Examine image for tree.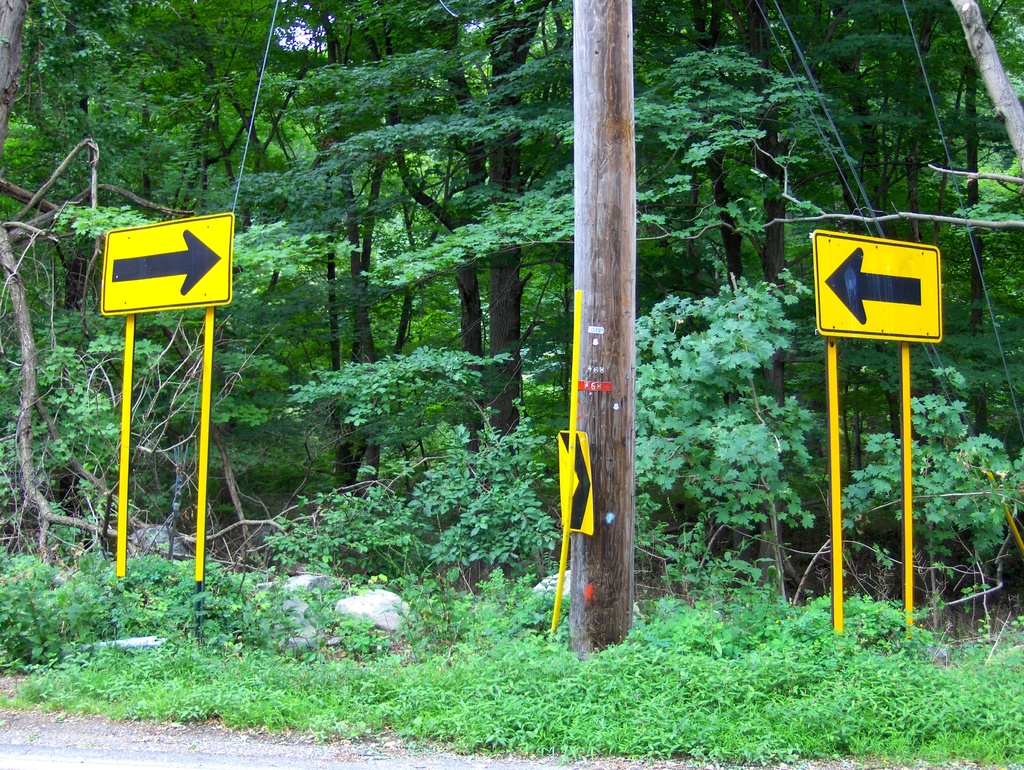
Examination result: {"left": 568, "top": 0, "right": 1023, "bottom": 651}.
